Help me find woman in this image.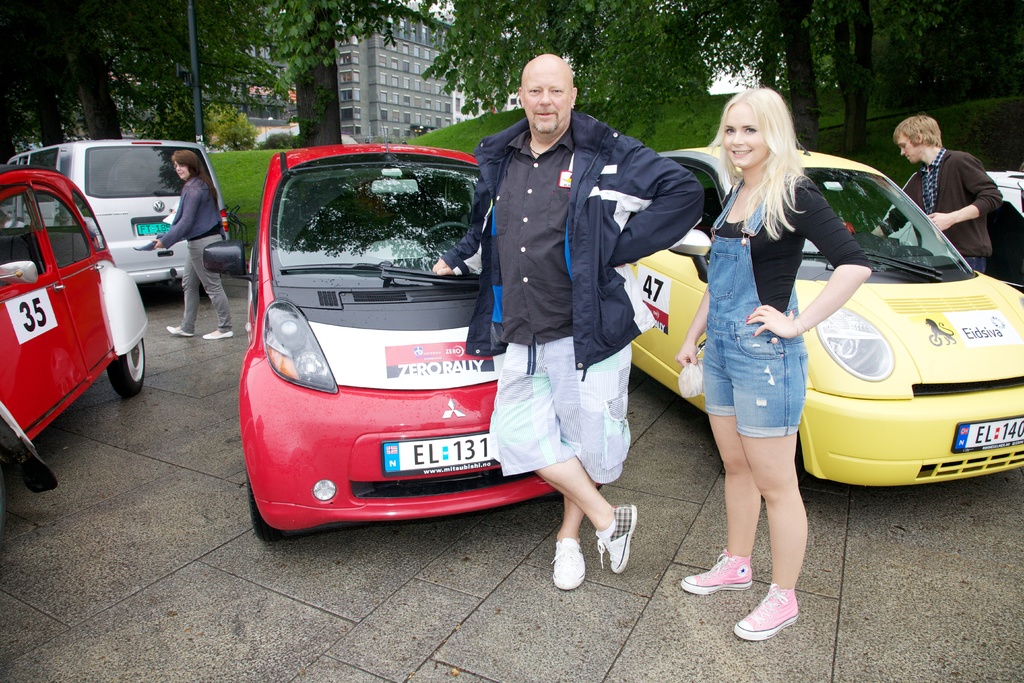
Found it: (left=676, top=86, right=867, bottom=645).
